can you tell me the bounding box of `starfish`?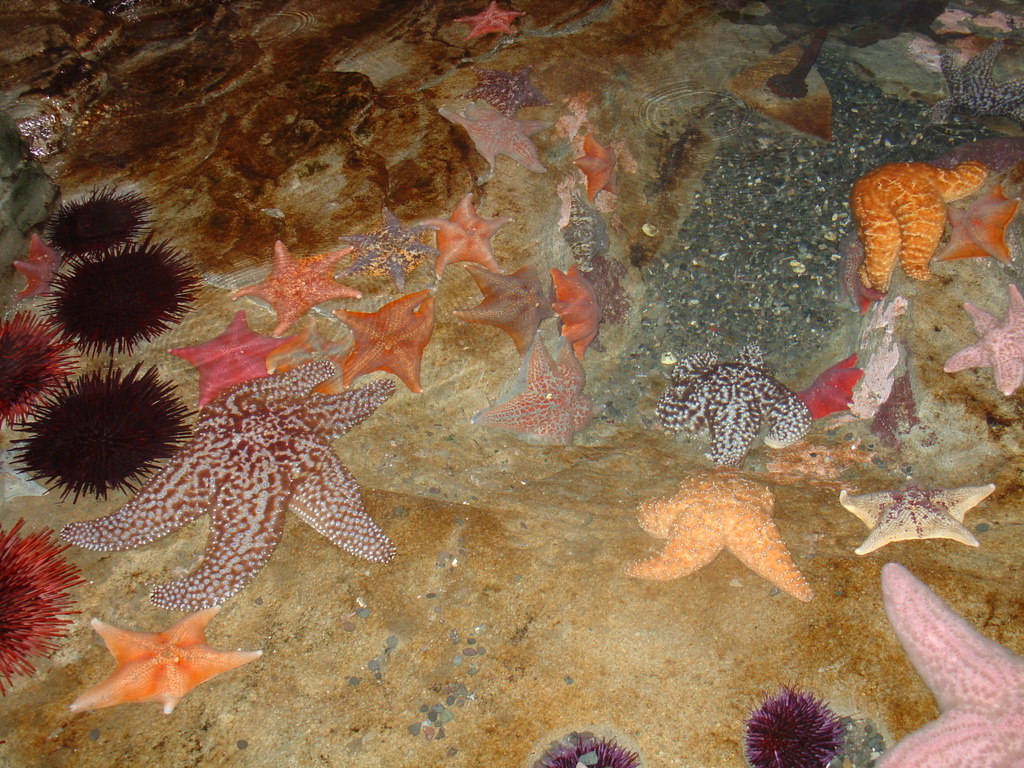
851 161 982 290.
